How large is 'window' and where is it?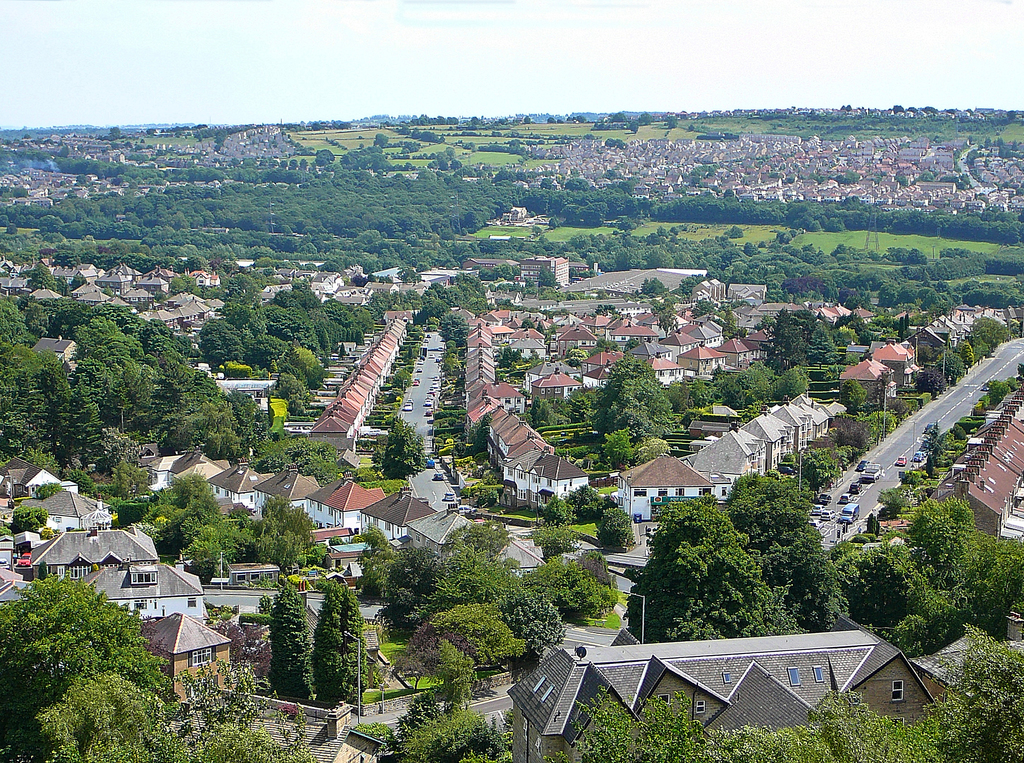
Bounding box: [x1=894, y1=681, x2=903, y2=702].
